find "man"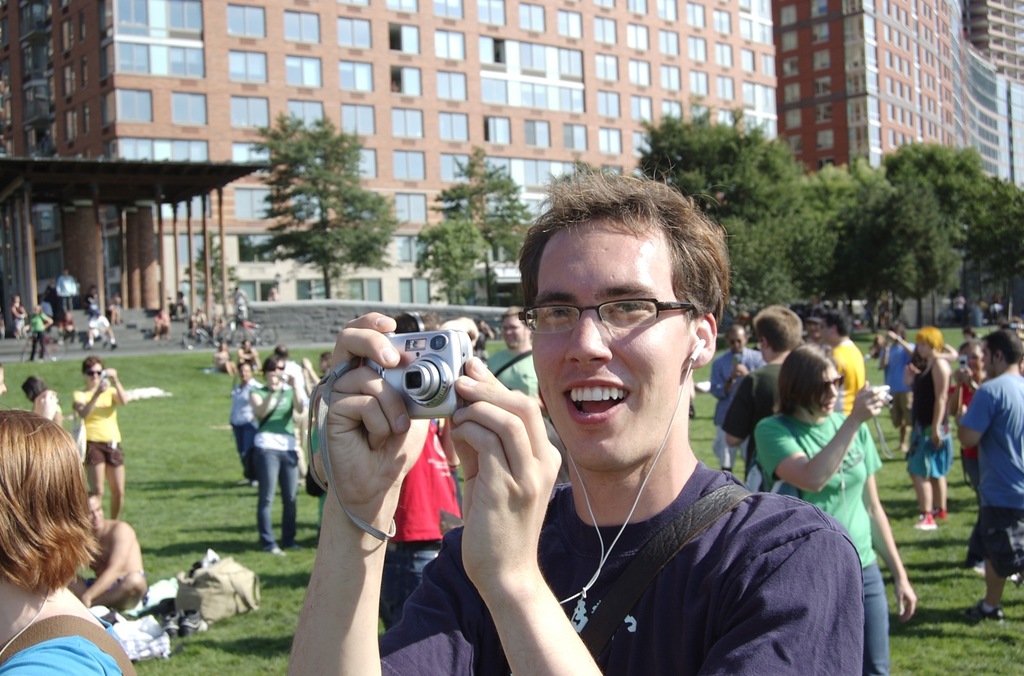
bbox=(710, 324, 762, 469)
